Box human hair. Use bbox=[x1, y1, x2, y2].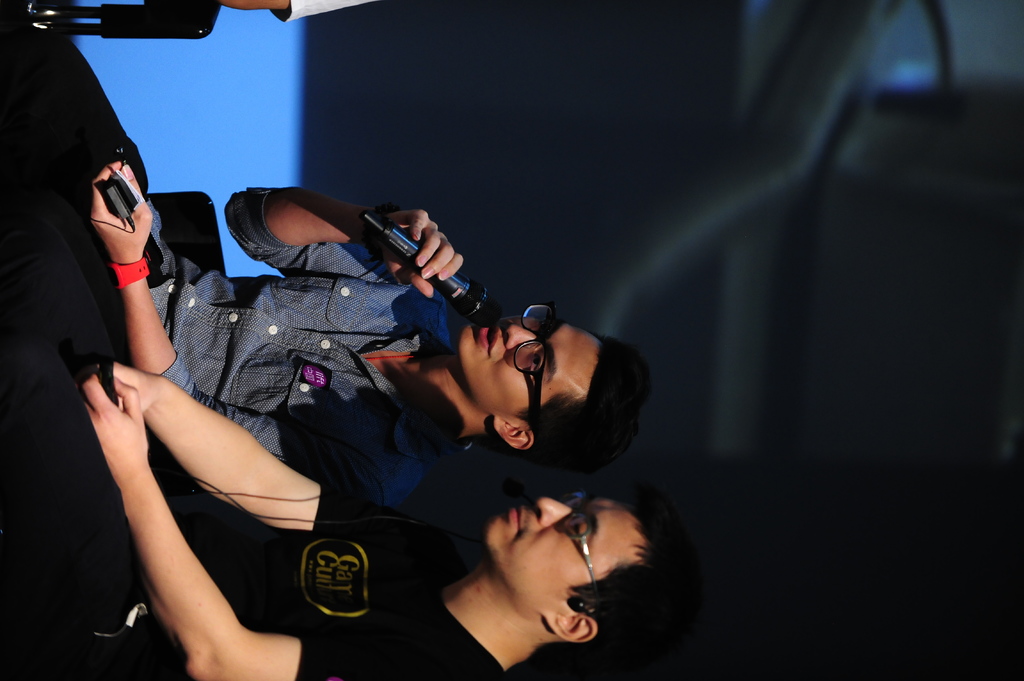
bbox=[521, 328, 666, 473].
